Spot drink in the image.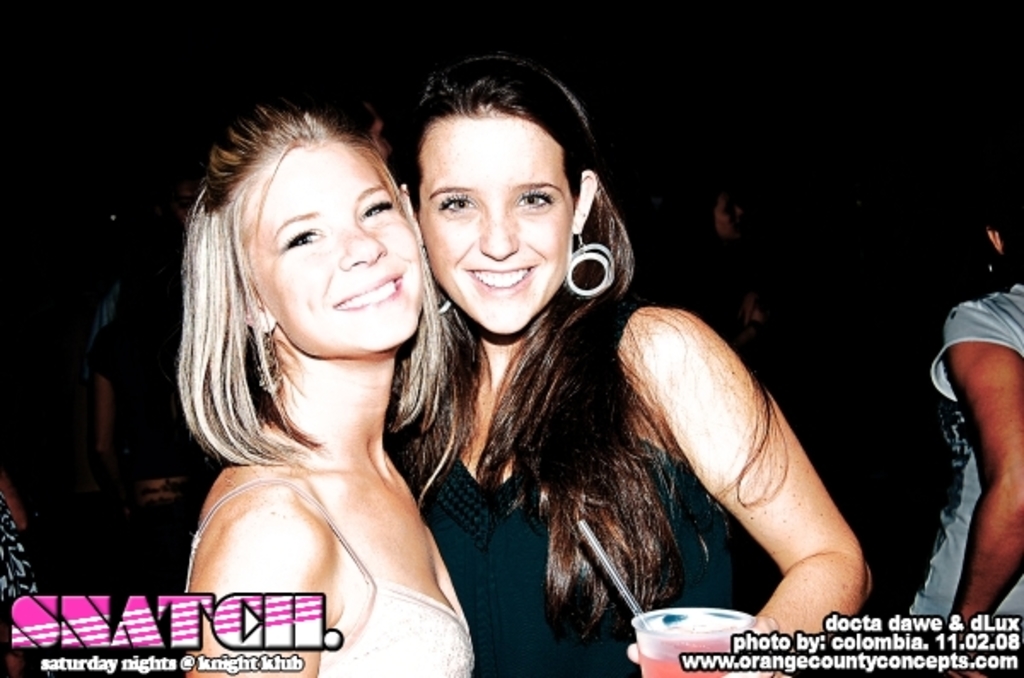
drink found at Rect(604, 586, 782, 664).
